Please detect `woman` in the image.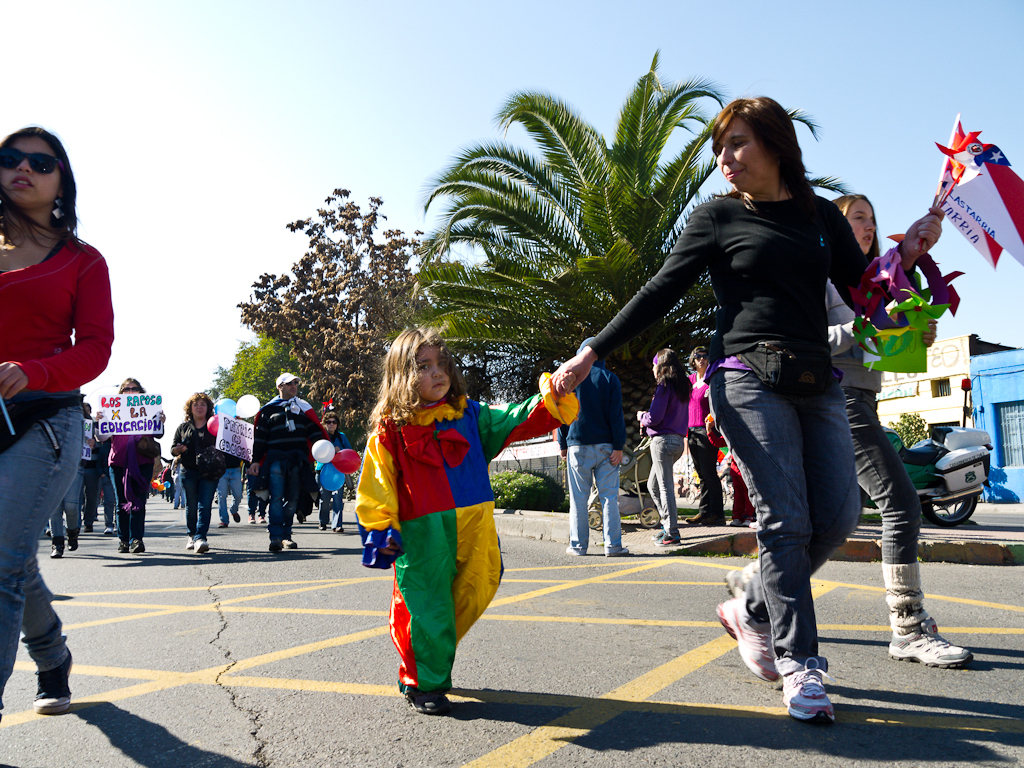
locate(0, 131, 126, 630).
